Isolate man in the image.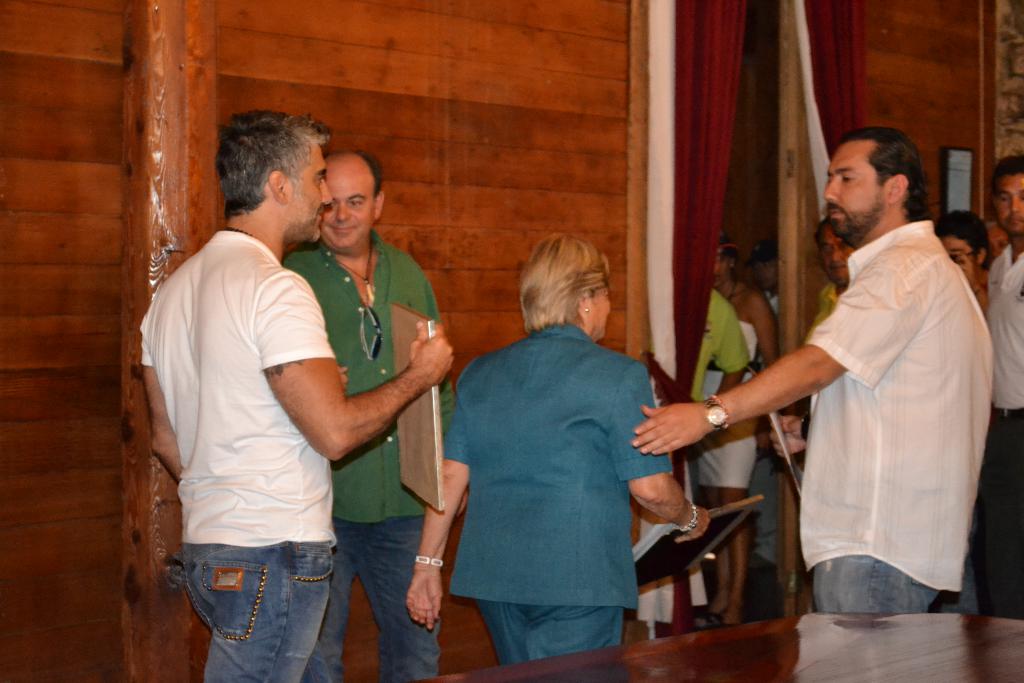
Isolated region: <region>984, 222, 1008, 269</region>.
